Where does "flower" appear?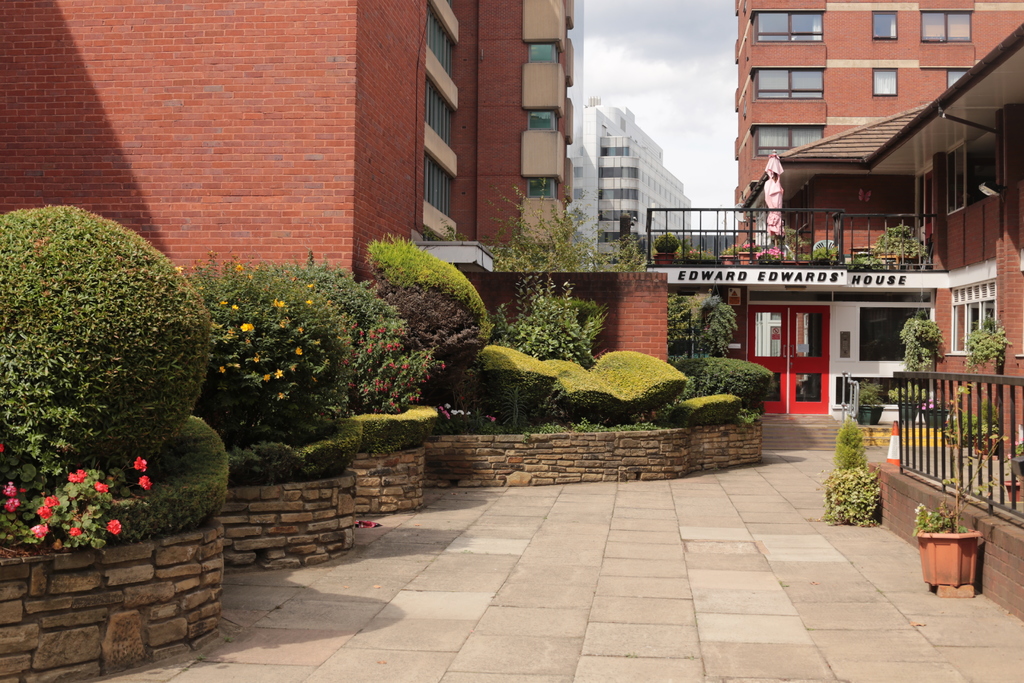
Appears at (x1=230, y1=329, x2=237, y2=336).
